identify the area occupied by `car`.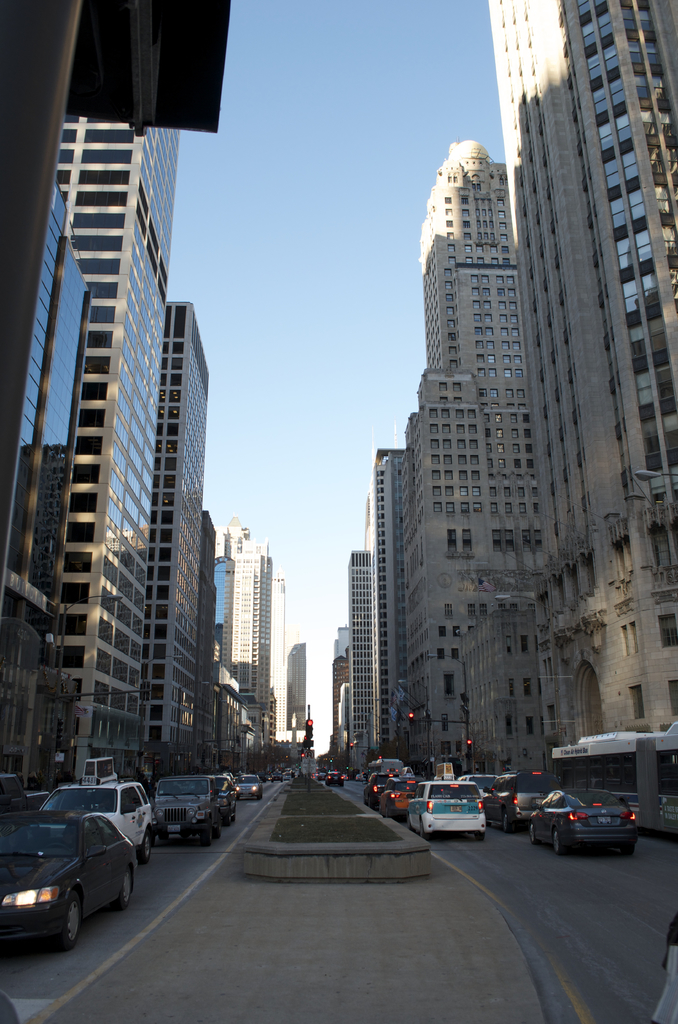
Area: 359/772/392/809.
